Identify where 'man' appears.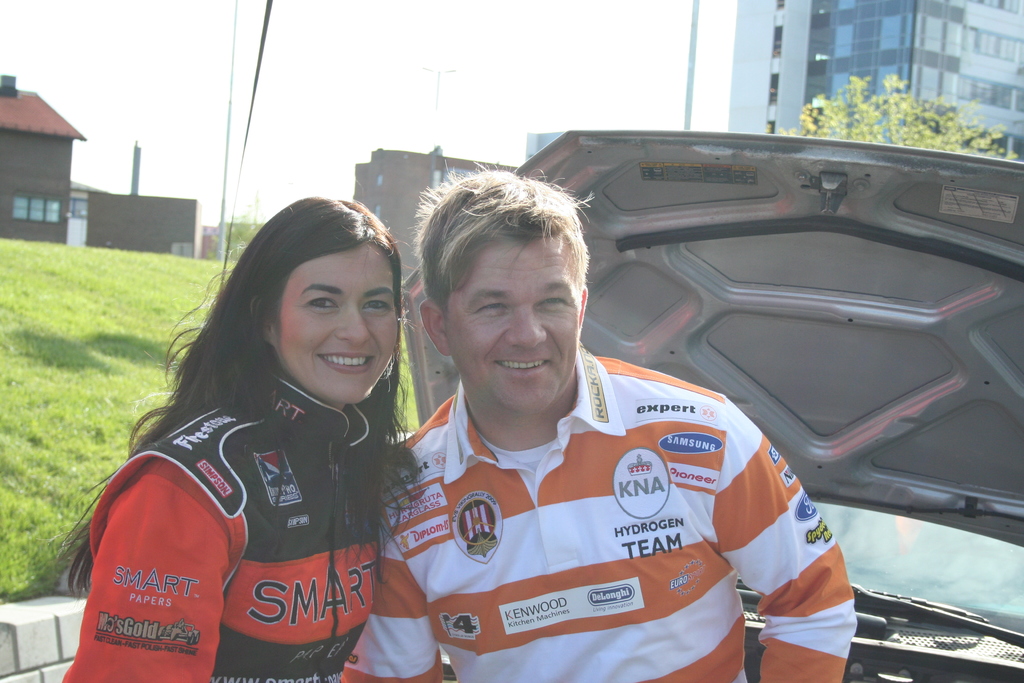
Appears at BBox(411, 156, 895, 682).
